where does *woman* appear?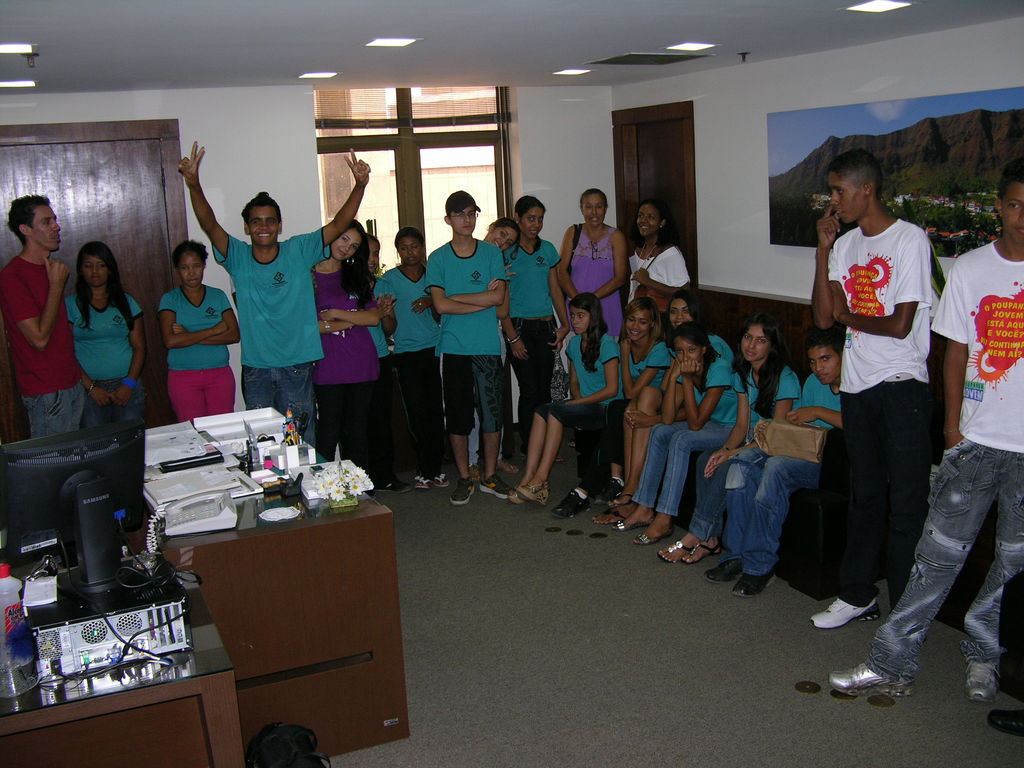
Appears at (x1=166, y1=241, x2=241, y2=421).
